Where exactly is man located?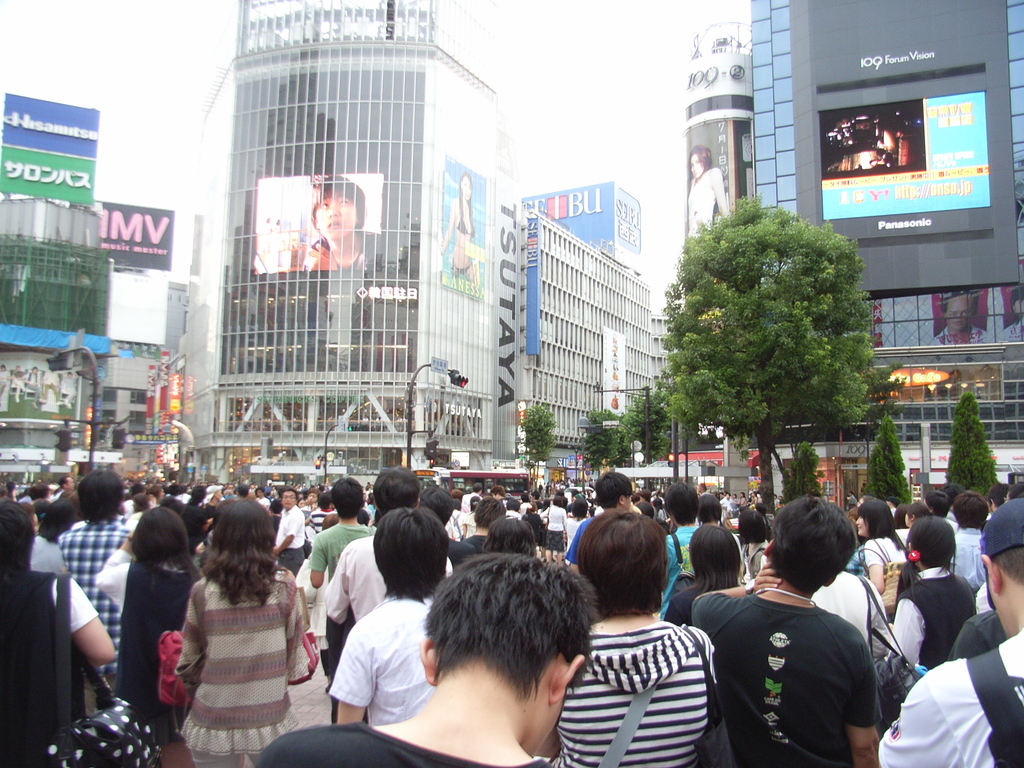
Its bounding box is (256,554,601,767).
